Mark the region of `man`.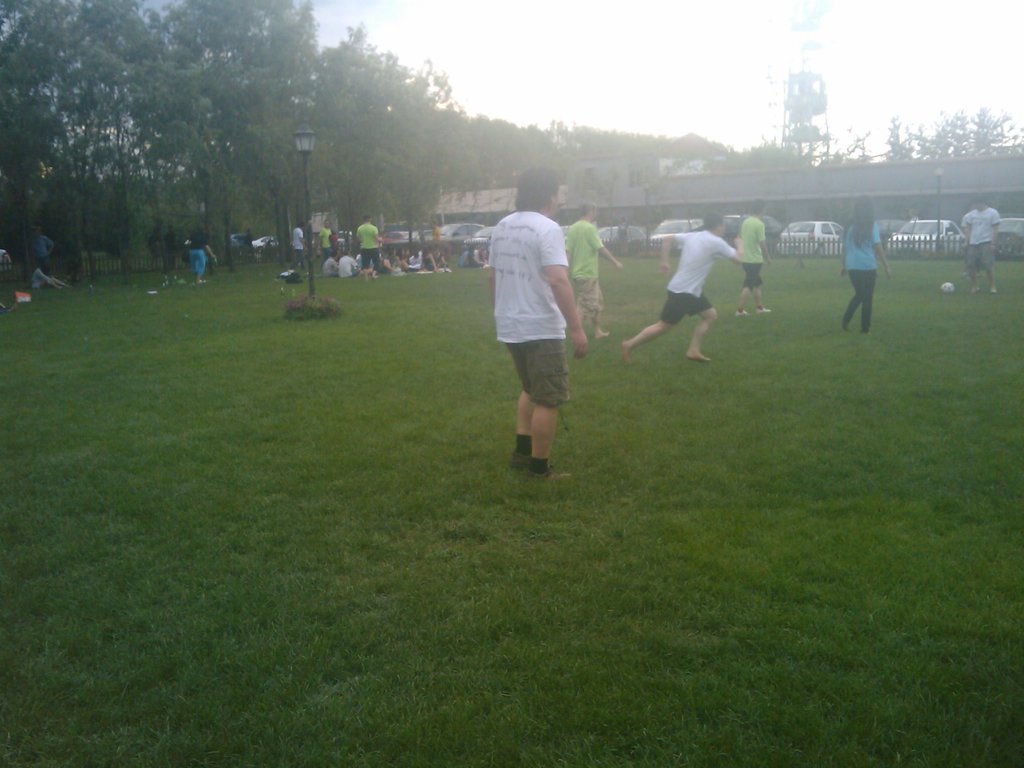
Region: x1=160, y1=225, x2=185, y2=276.
